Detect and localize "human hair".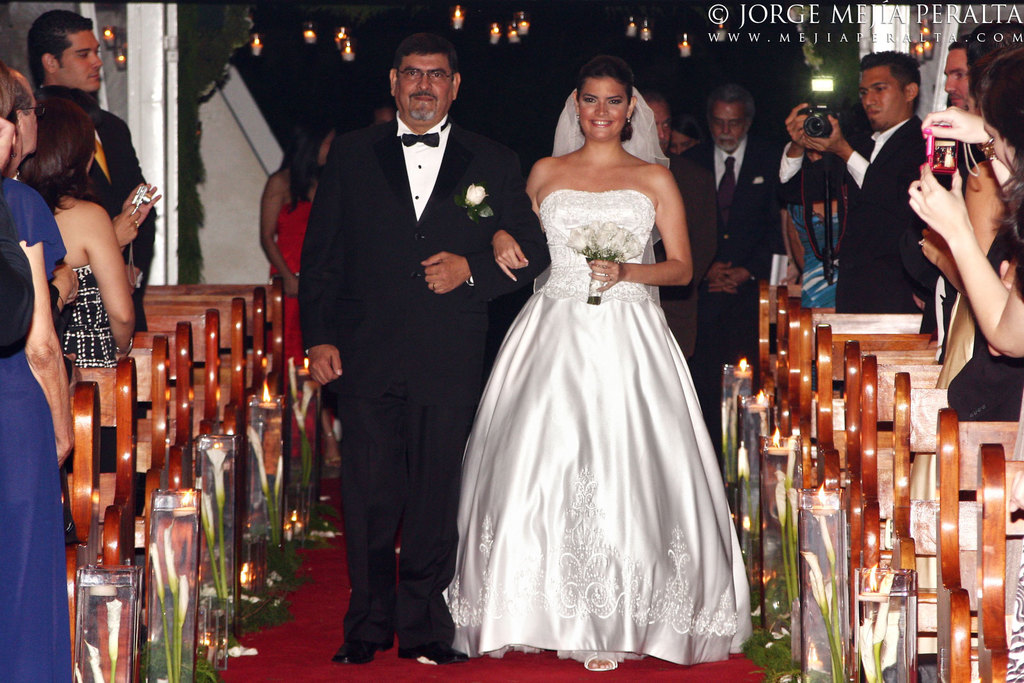
Localized at 24/7/94/83.
